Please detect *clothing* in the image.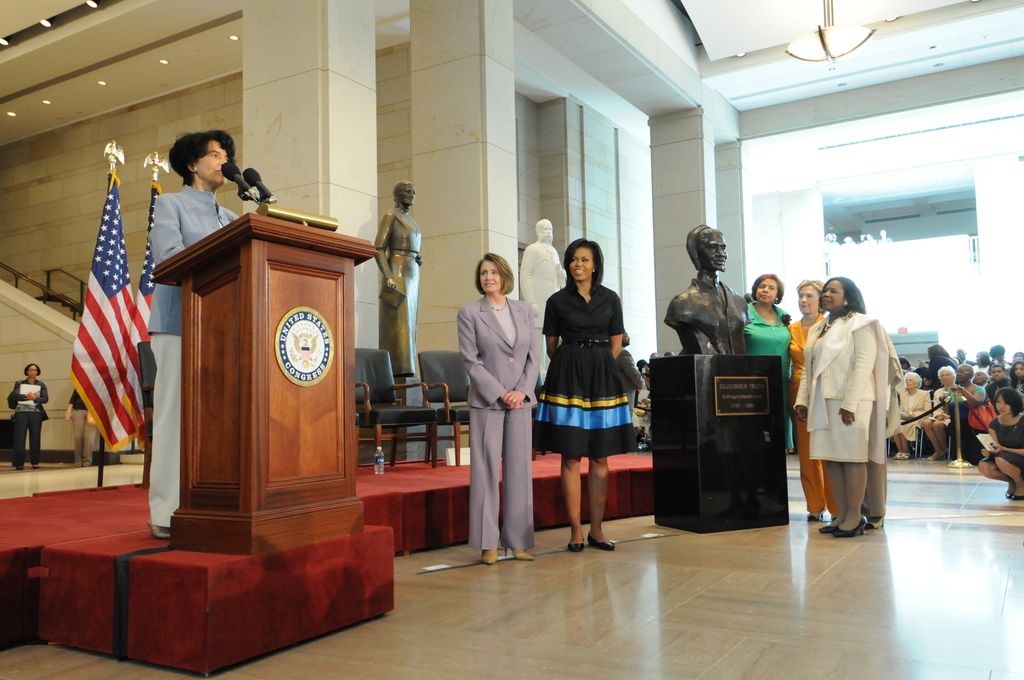
(left=616, top=345, right=644, bottom=398).
